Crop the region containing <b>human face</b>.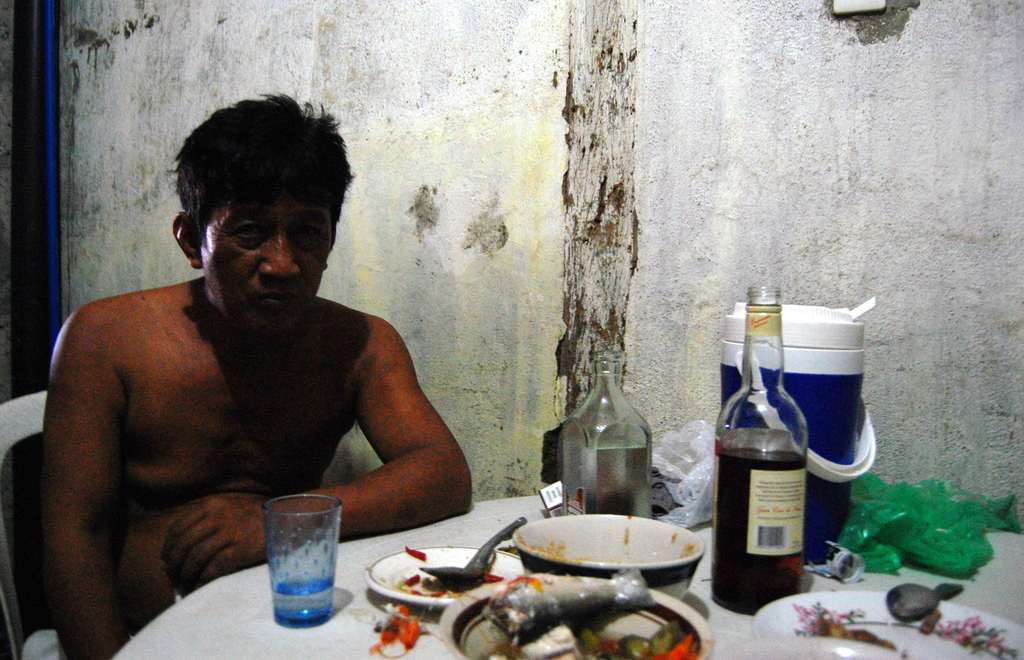
Crop region: l=194, t=181, r=334, b=331.
